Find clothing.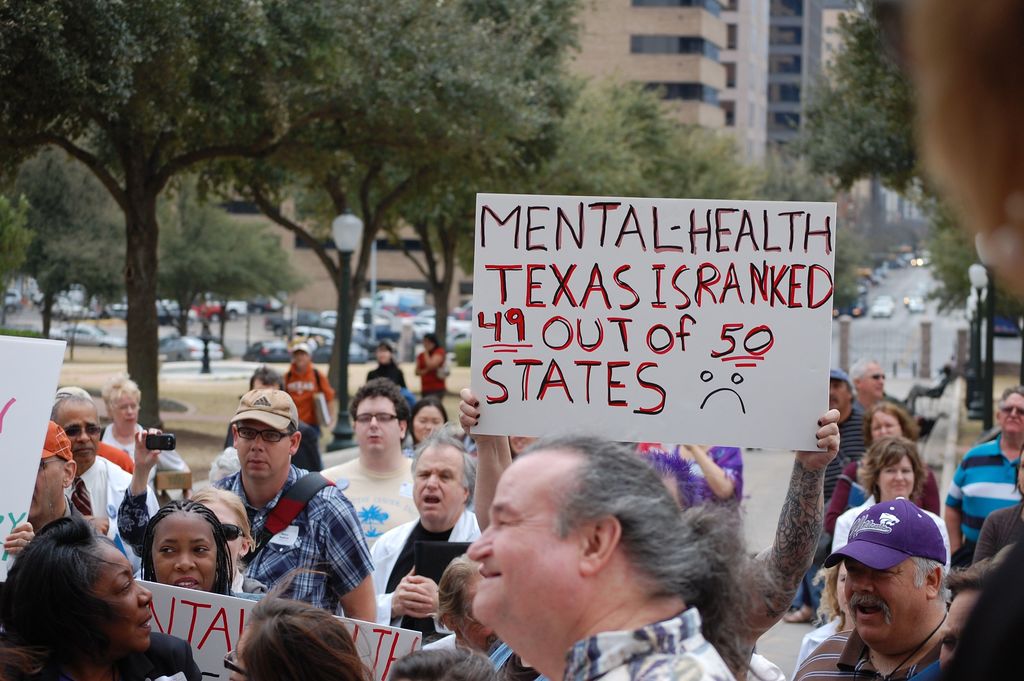
BBox(207, 464, 377, 619).
